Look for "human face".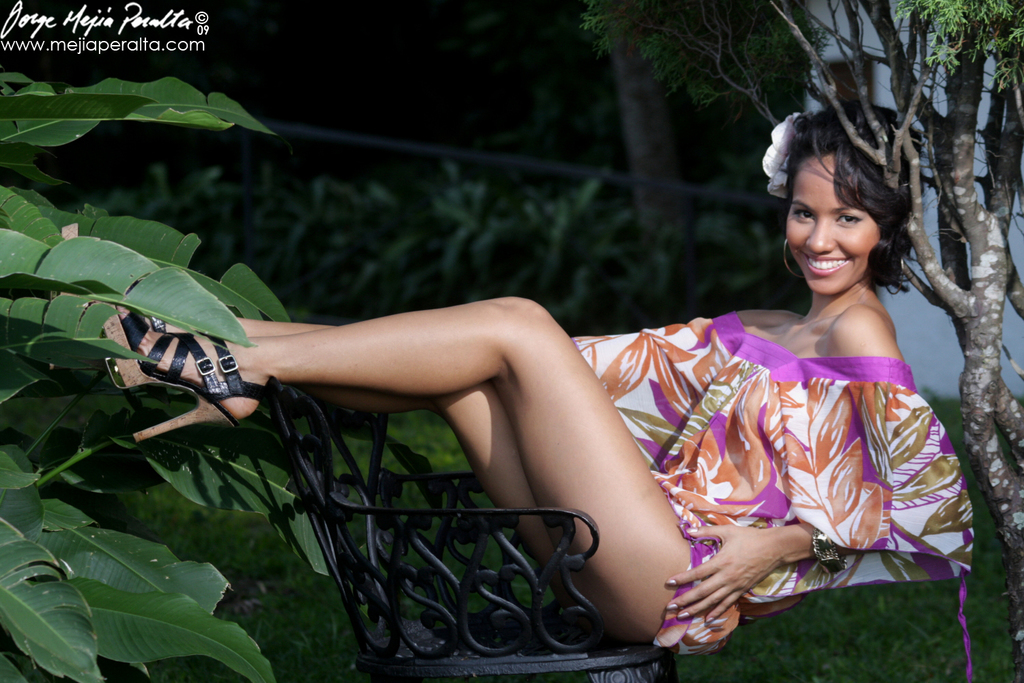
Found: (left=784, top=154, right=900, bottom=294).
